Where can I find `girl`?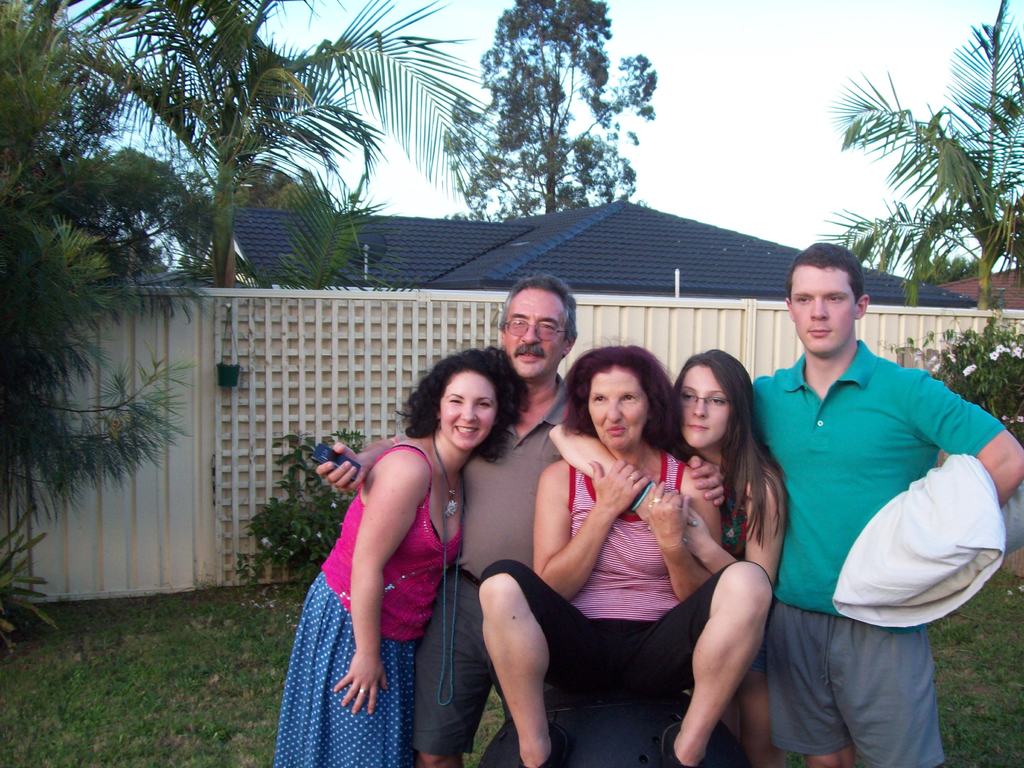
You can find it at x1=273 y1=346 x2=527 y2=767.
